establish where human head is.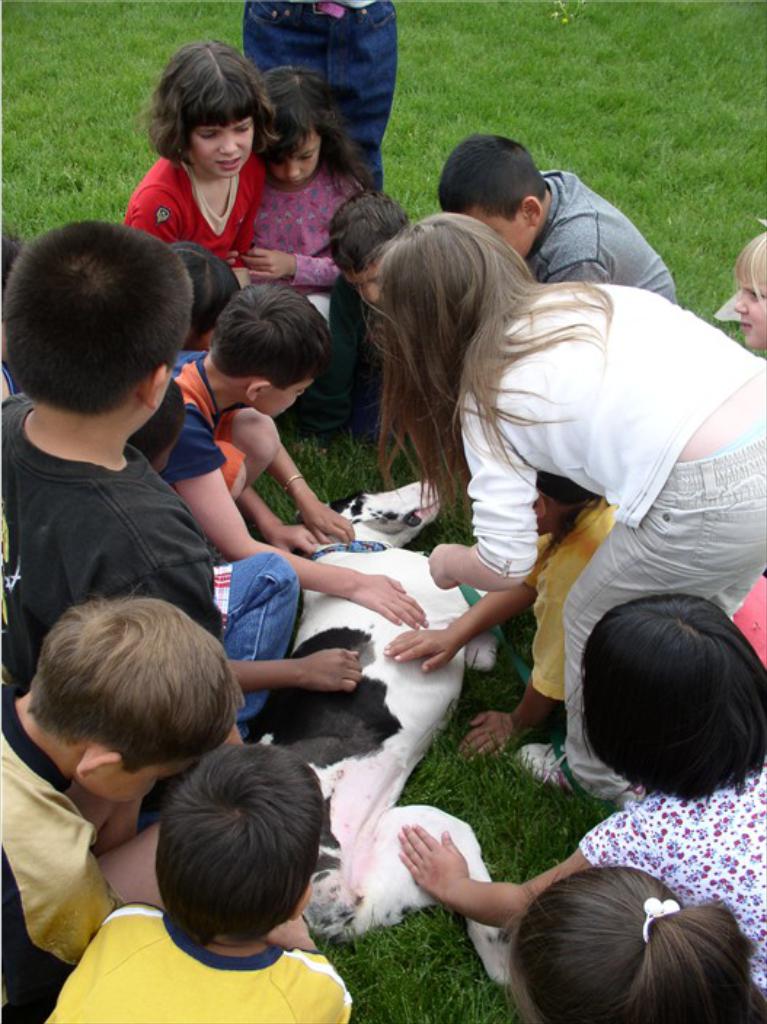
Established at rect(153, 736, 329, 948).
